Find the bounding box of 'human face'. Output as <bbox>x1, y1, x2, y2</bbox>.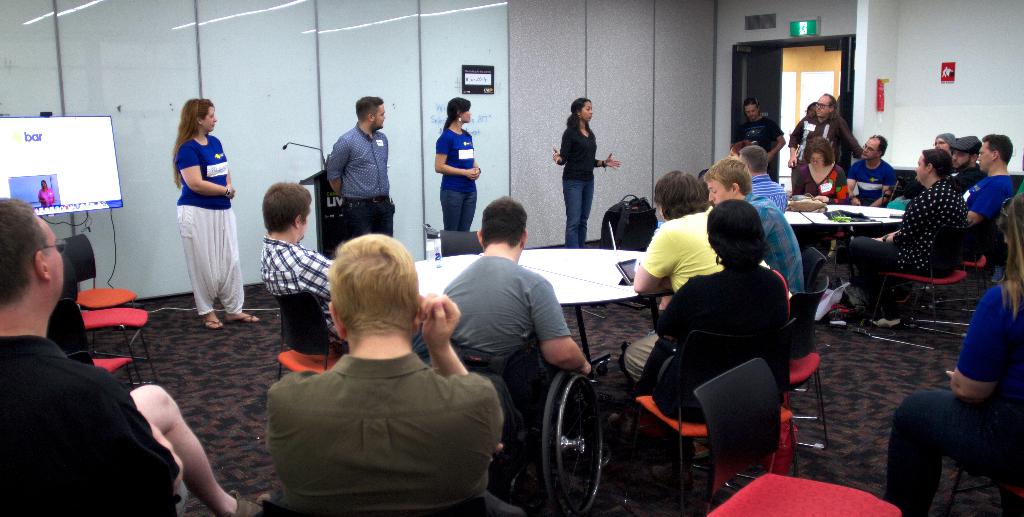
<bbox>373, 104, 386, 131</bbox>.
